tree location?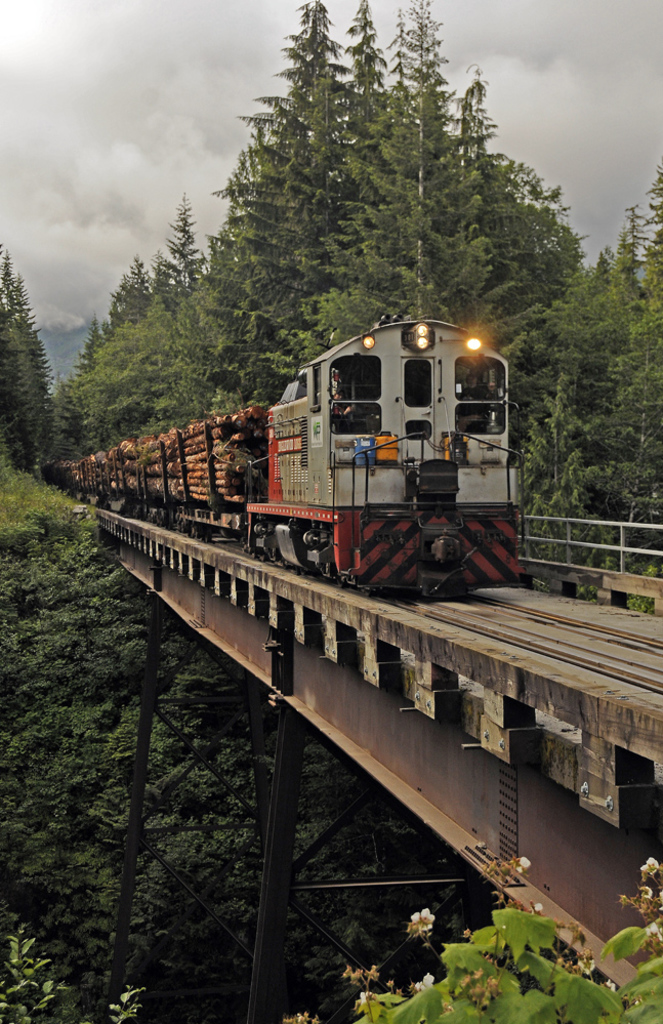
crop(138, 598, 267, 1023)
